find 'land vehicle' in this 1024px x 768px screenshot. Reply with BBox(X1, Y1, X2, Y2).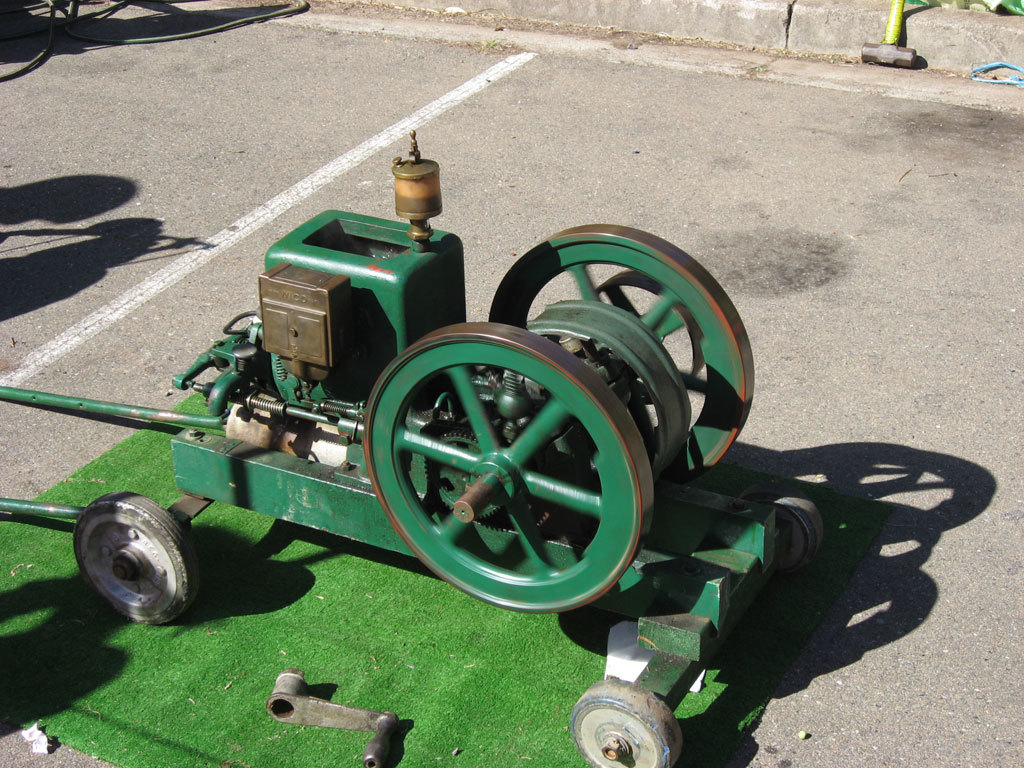
BBox(73, 124, 822, 767).
